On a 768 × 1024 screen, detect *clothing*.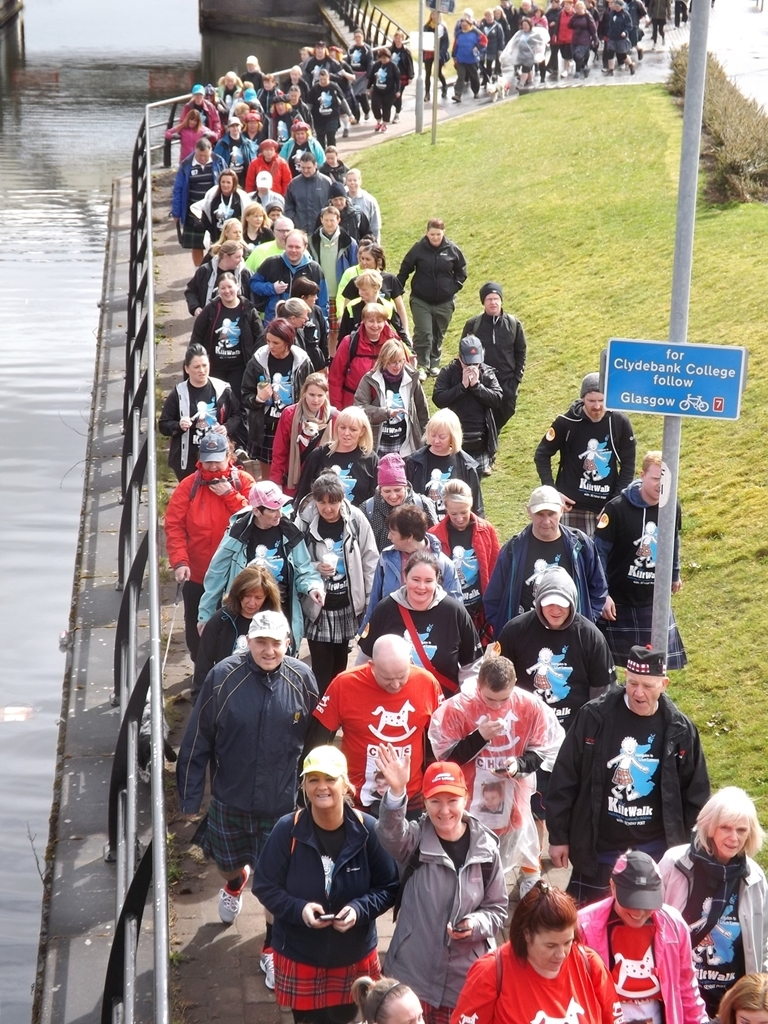
286,135,320,164.
